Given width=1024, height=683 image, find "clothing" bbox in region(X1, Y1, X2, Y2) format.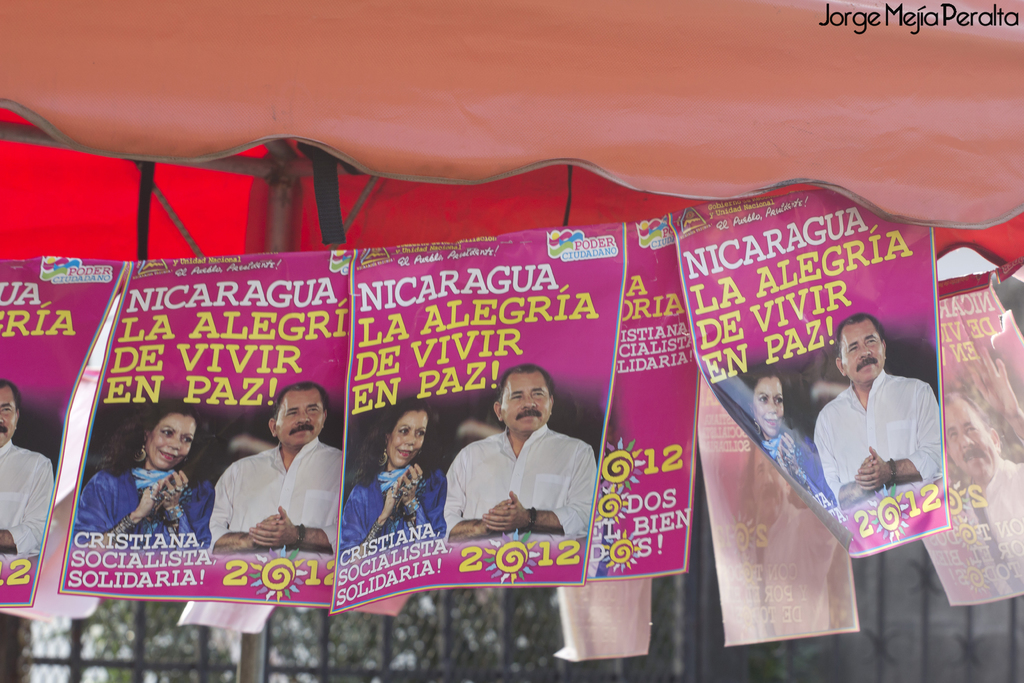
region(953, 451, 1023, 602).
